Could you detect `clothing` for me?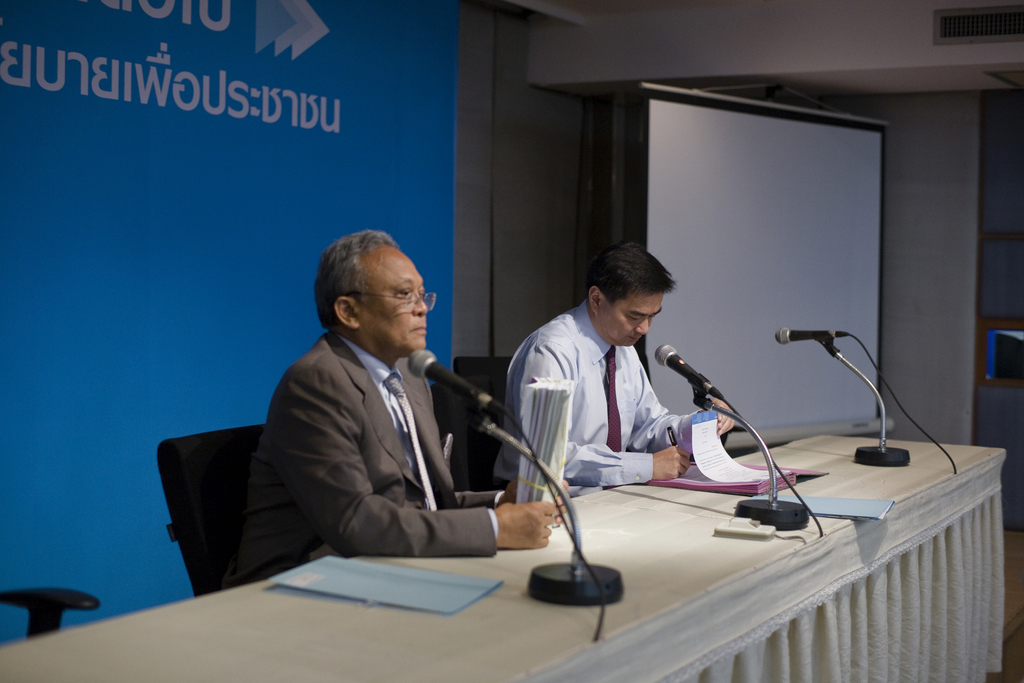
Detection result: box(214, 327, 498, 586).
